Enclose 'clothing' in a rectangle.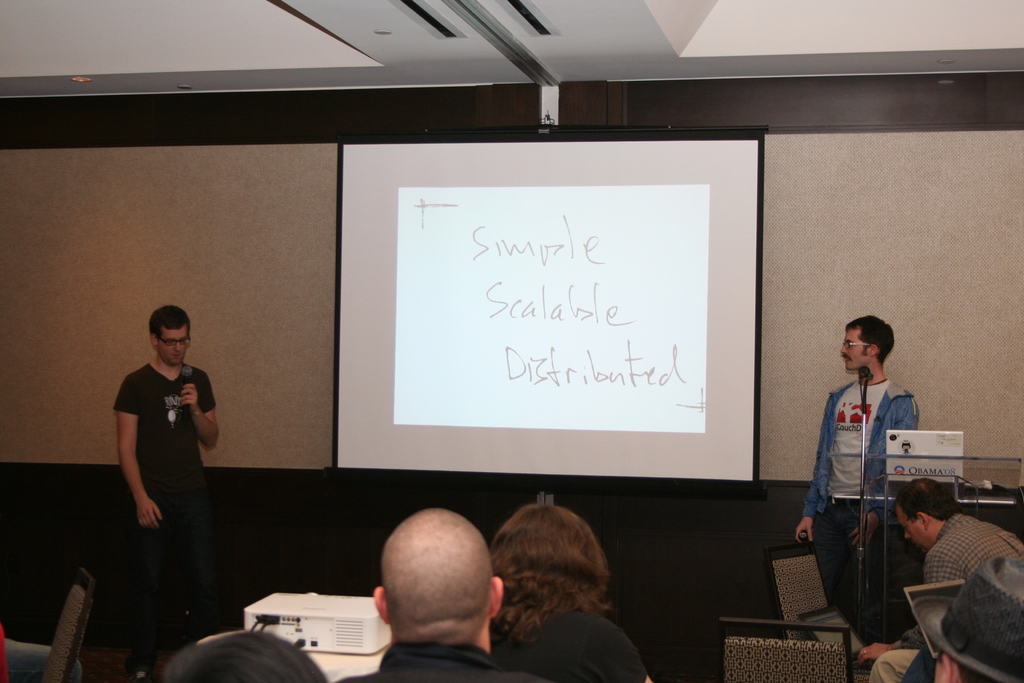
BBox(494, 612, 646, 682).
